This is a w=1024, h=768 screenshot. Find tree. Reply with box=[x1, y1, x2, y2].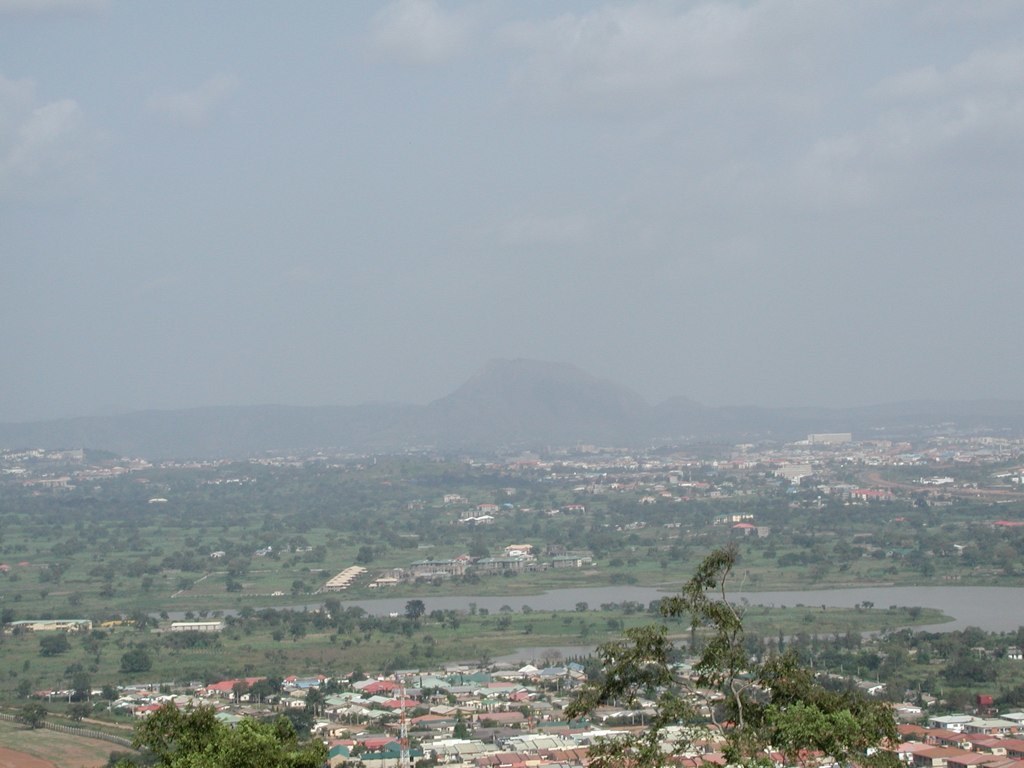
box=[104, 702, 124, 718].
